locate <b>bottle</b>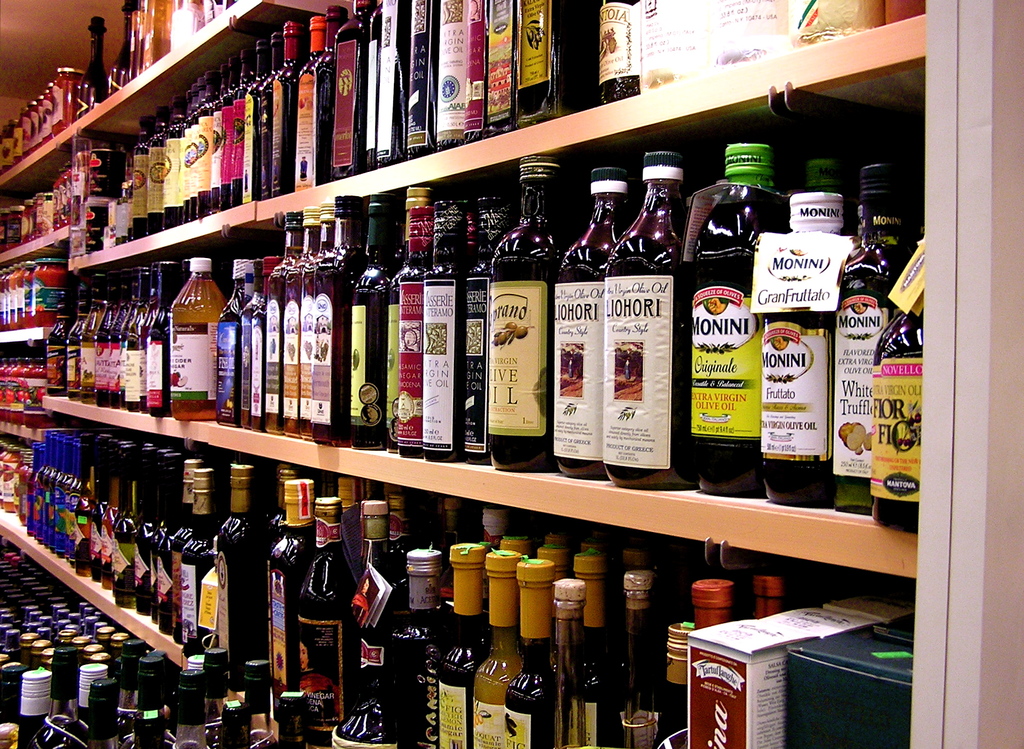
box=[94, 273, 129, 403]
